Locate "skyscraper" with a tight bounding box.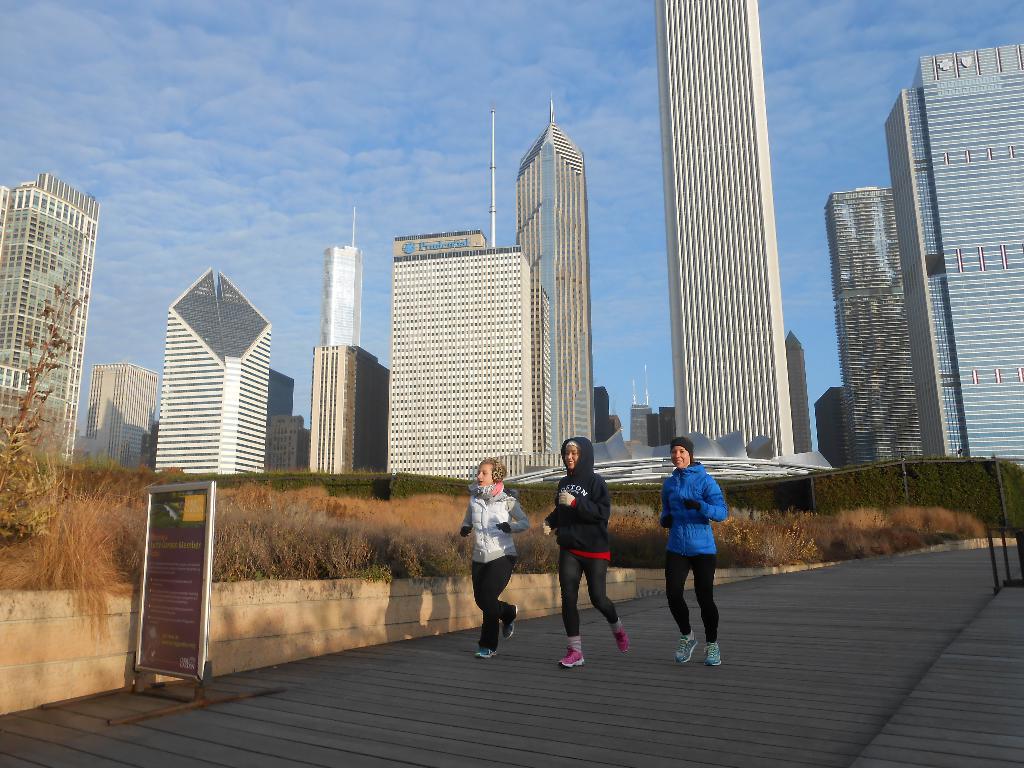
<box>511,110,608,475</box>.
